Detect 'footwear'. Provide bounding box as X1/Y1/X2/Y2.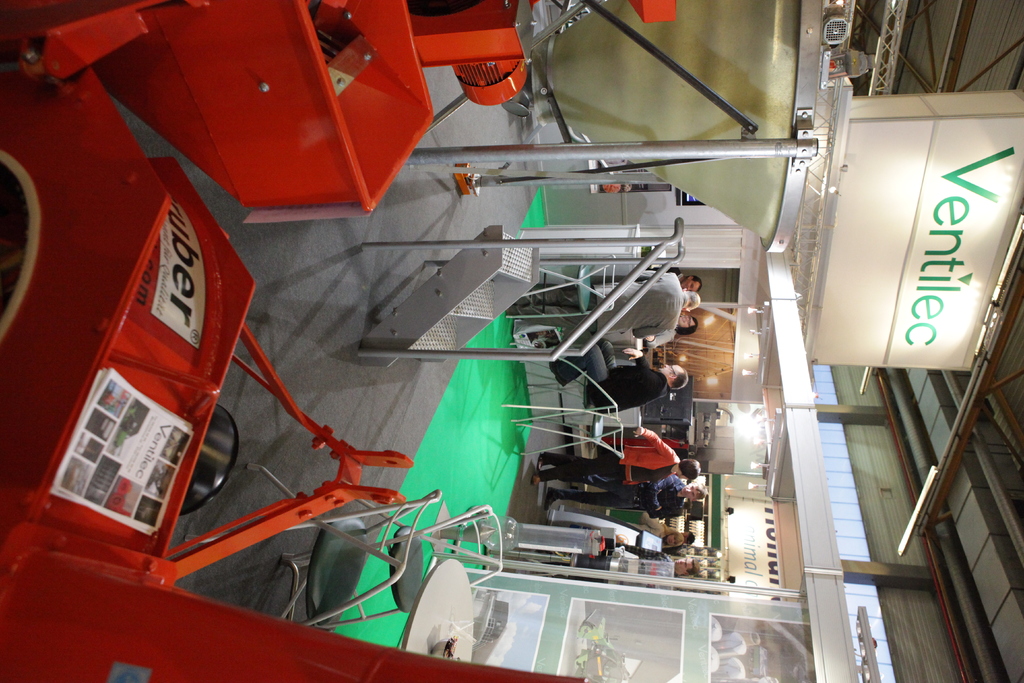
529/472/547/488.
